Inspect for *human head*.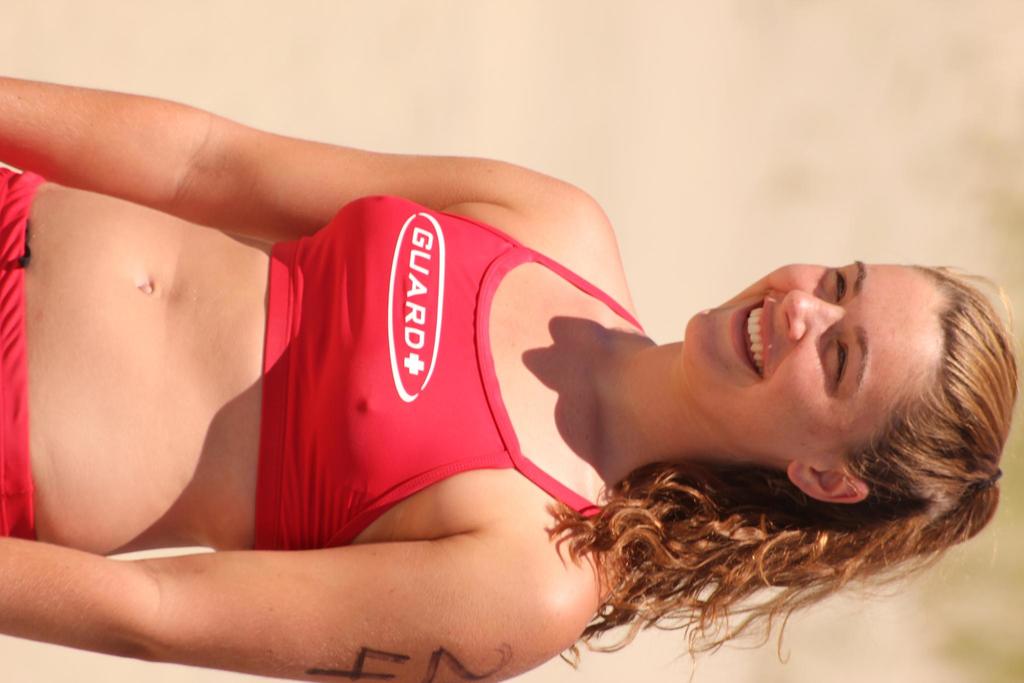
Inspection: <box>657,256,1012,512</box>.
